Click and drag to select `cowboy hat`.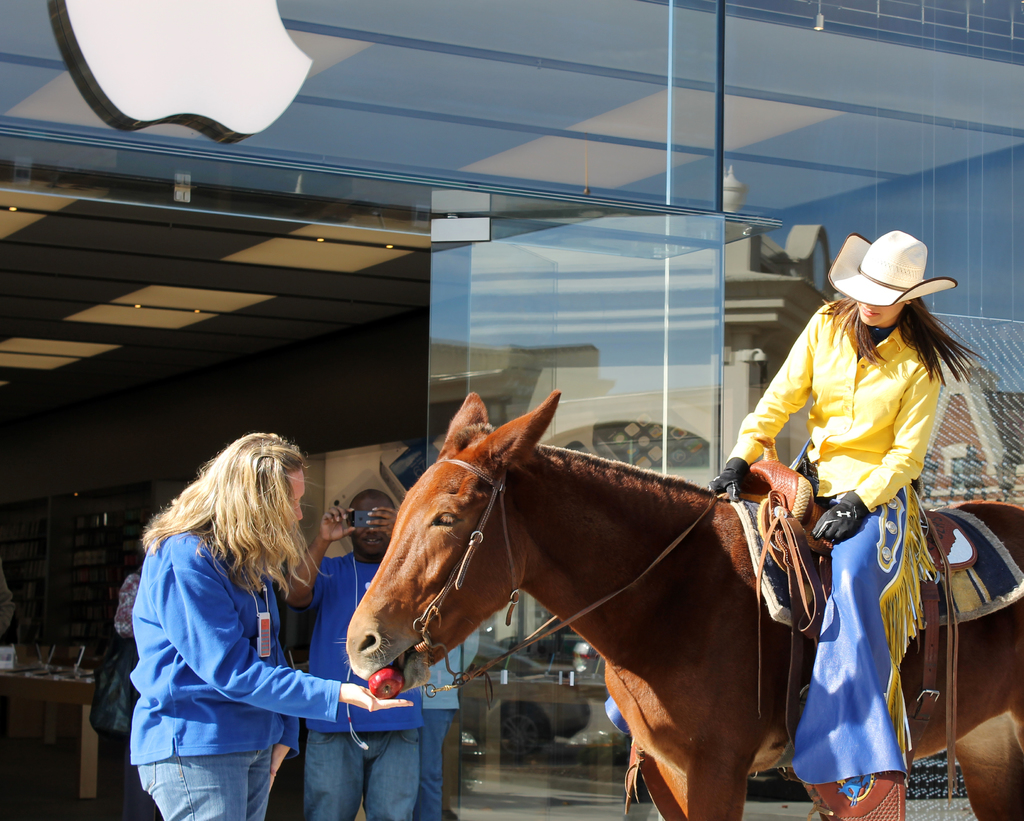
Selection: locate(843, 238, 945, 321).
